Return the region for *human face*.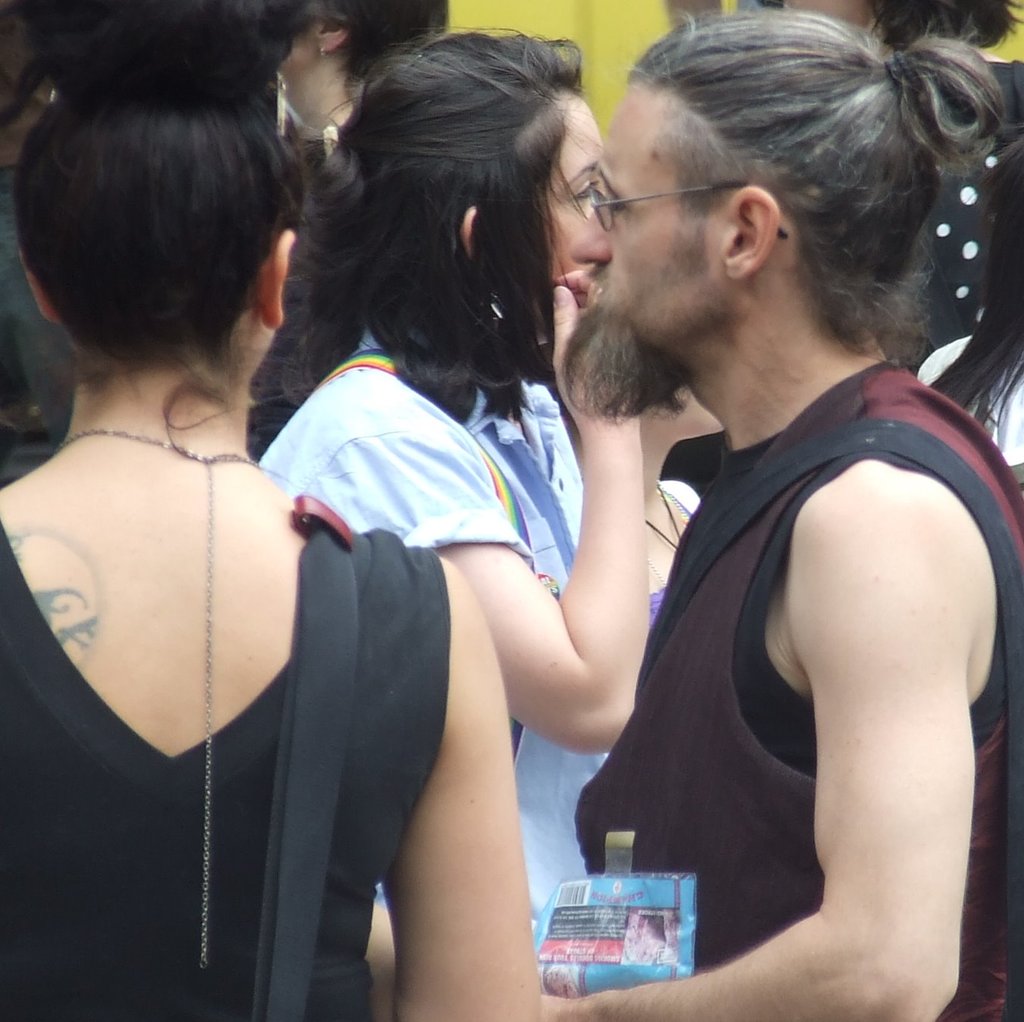
locate(579, 92, 744, 351).
